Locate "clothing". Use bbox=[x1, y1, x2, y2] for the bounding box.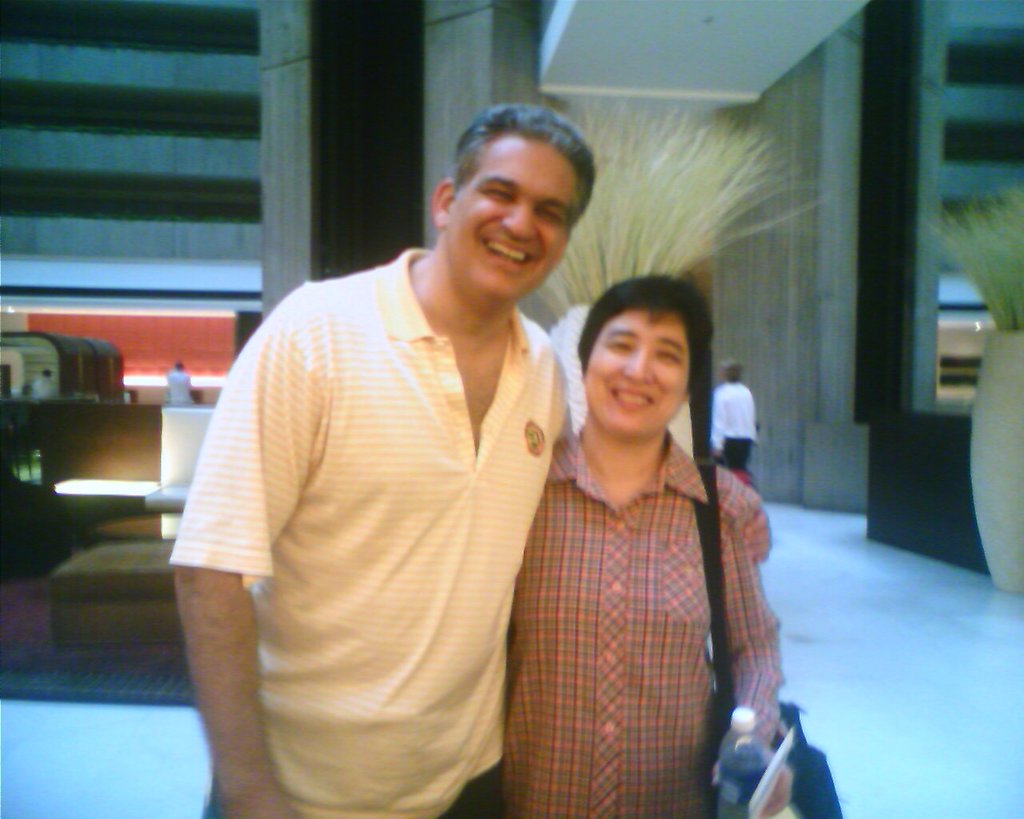
bbox=[713, 382, 764, 457].
